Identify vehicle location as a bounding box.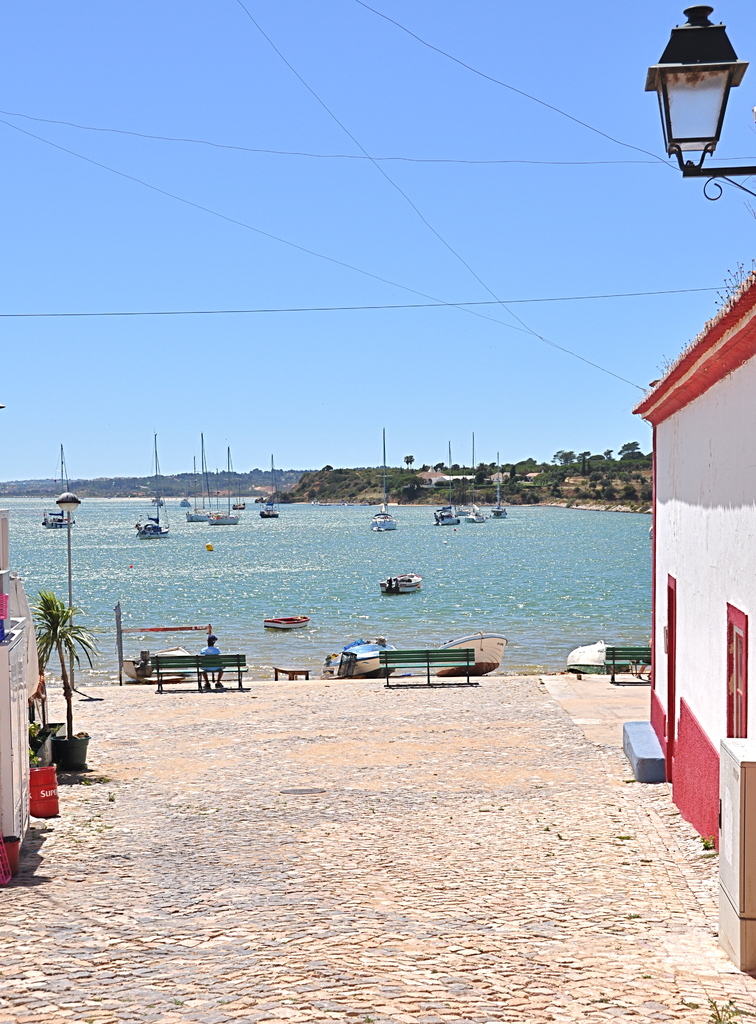
Rect(233, 478, 247, 513).
